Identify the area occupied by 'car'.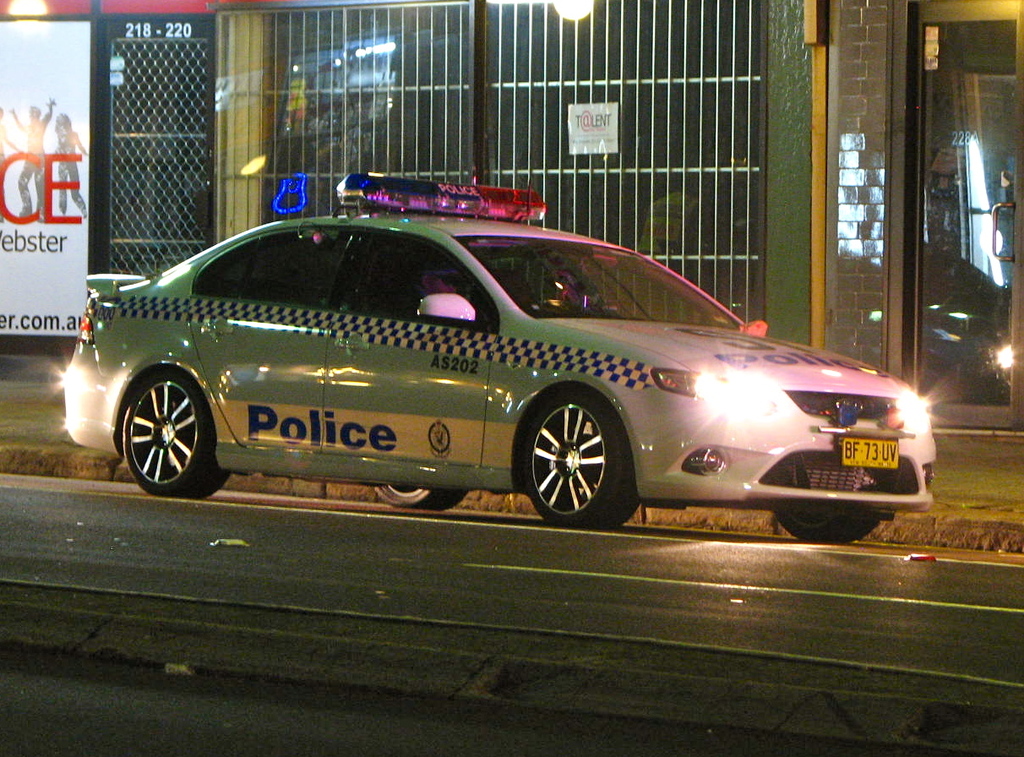
Area: x1=59 y1=165 x2=940 y2=550.
